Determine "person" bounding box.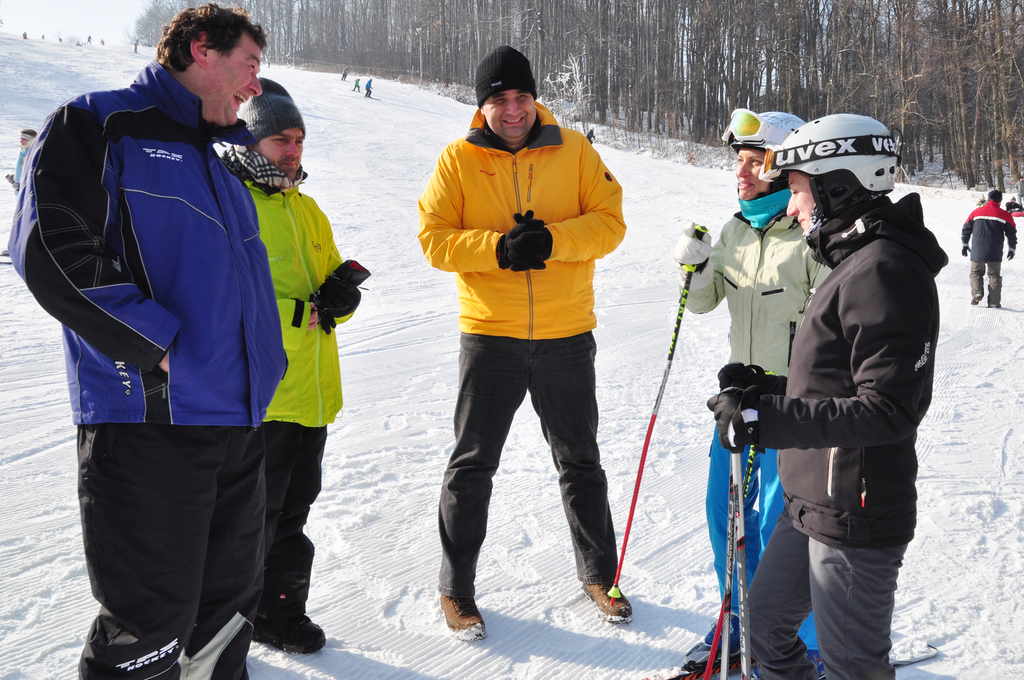
Determined: l=723, t=109, r=891, b=679.
